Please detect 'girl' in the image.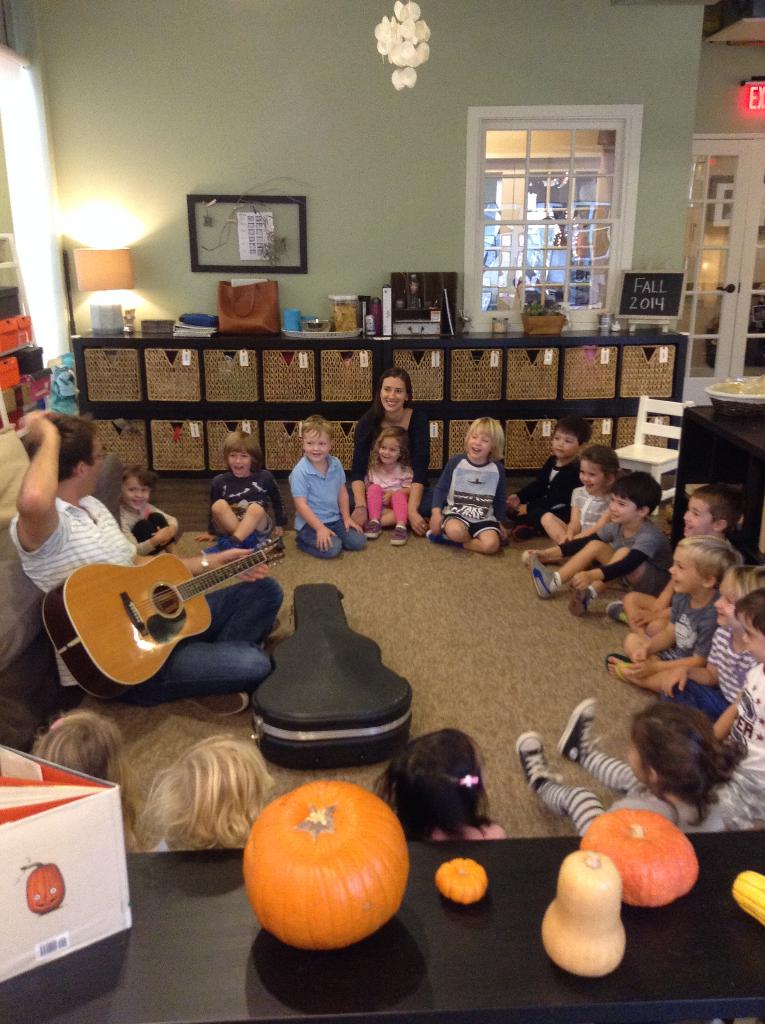
521, 445, 616, 566.
